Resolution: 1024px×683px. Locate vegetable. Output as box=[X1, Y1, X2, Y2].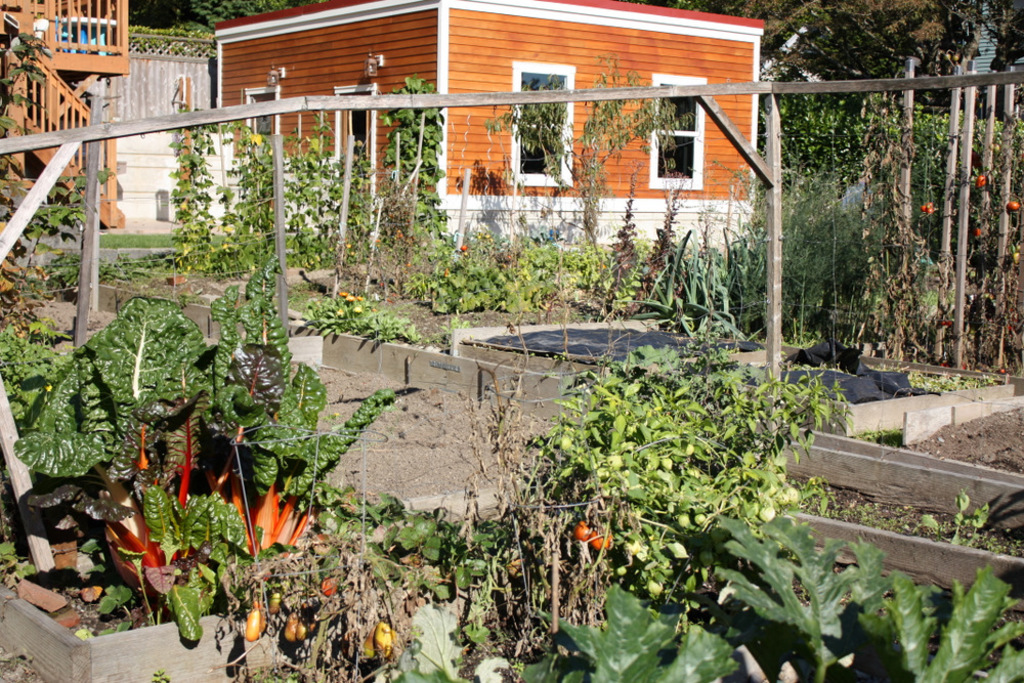
box=[369, 617, 400, 655].
